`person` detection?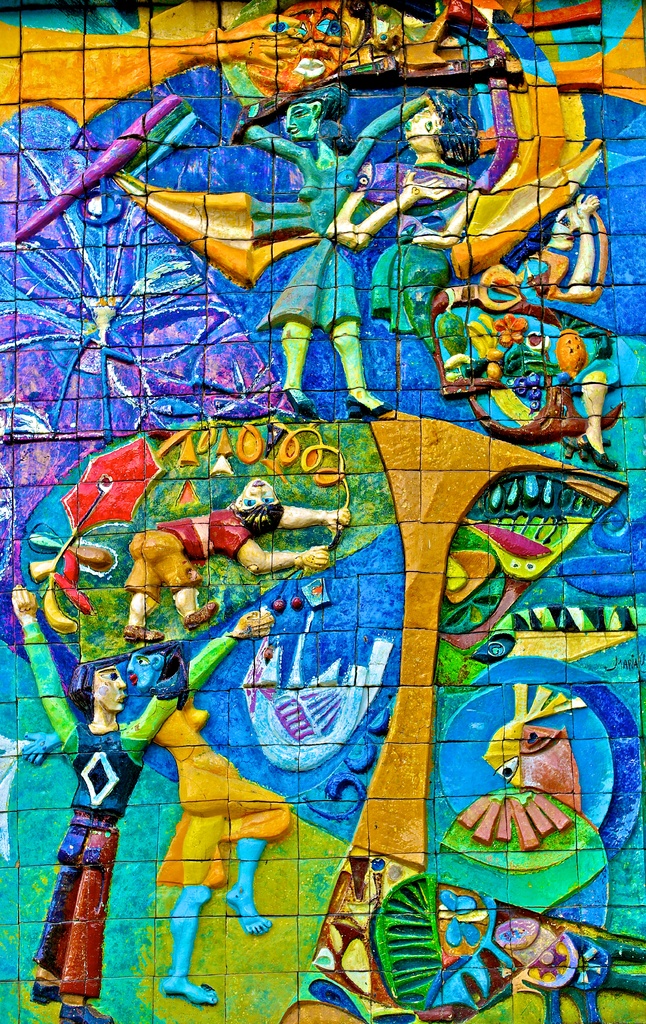
bbox(124, 640, 290, 1004)
